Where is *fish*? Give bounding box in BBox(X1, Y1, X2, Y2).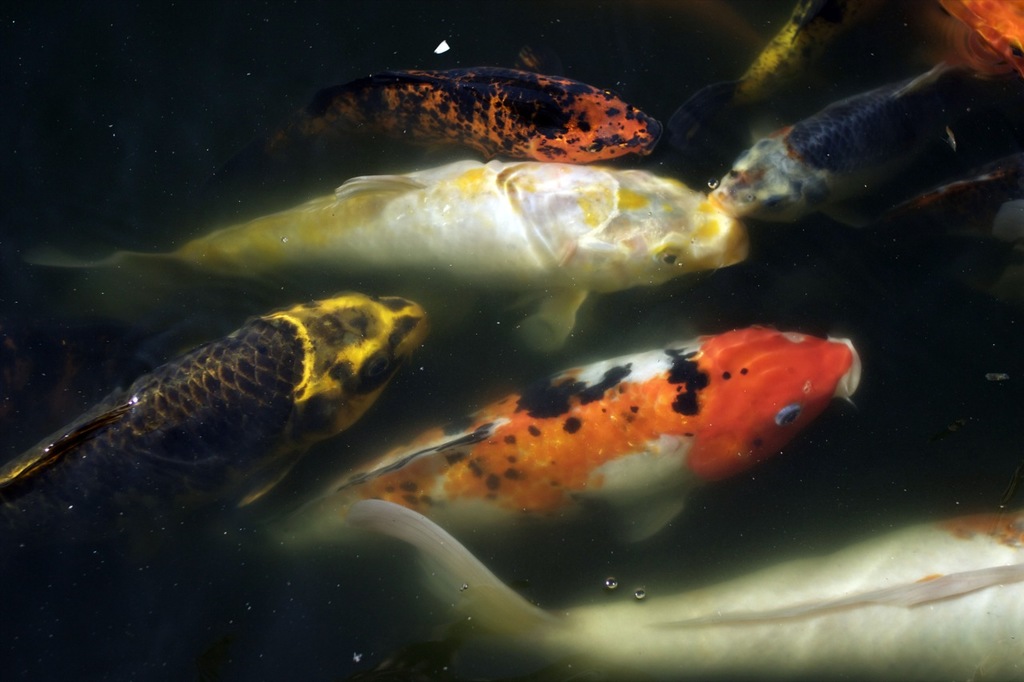
BBox(921, 2, 1023, 83).
